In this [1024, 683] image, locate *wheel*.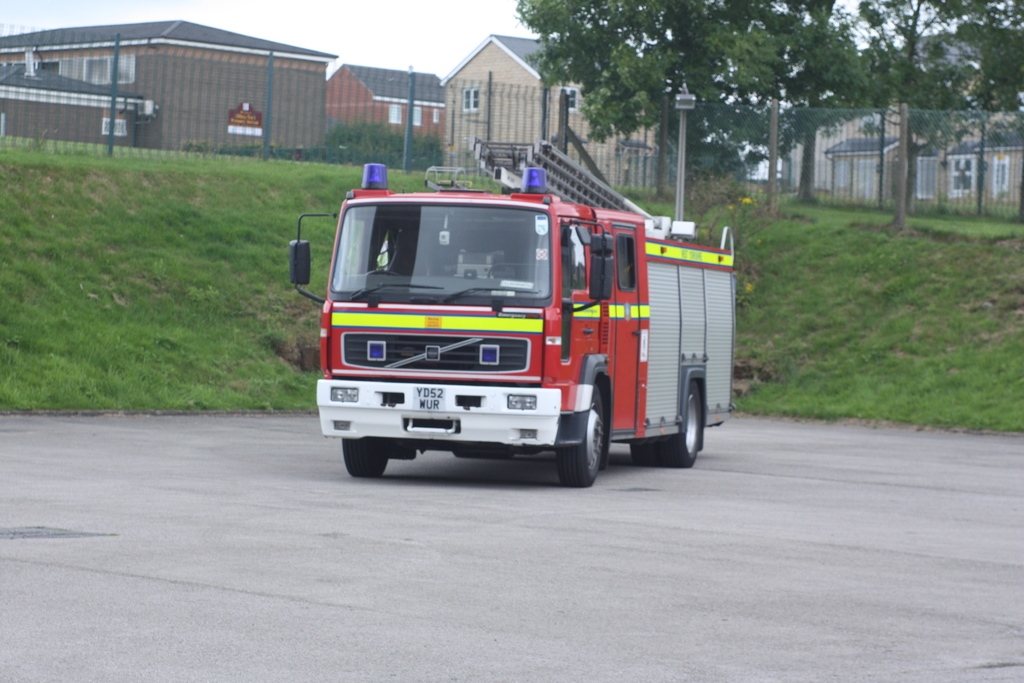
Bounding box: bbox=[341, 440, 392, 479].
